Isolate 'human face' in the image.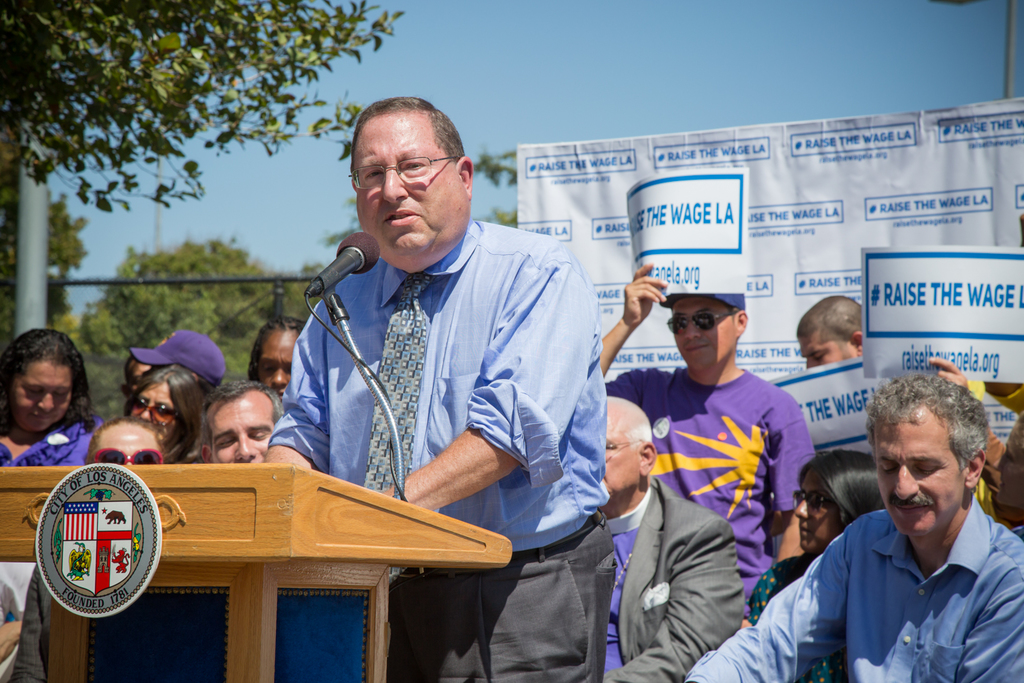
Isolated region: <box>18,363,70,434</box>.
